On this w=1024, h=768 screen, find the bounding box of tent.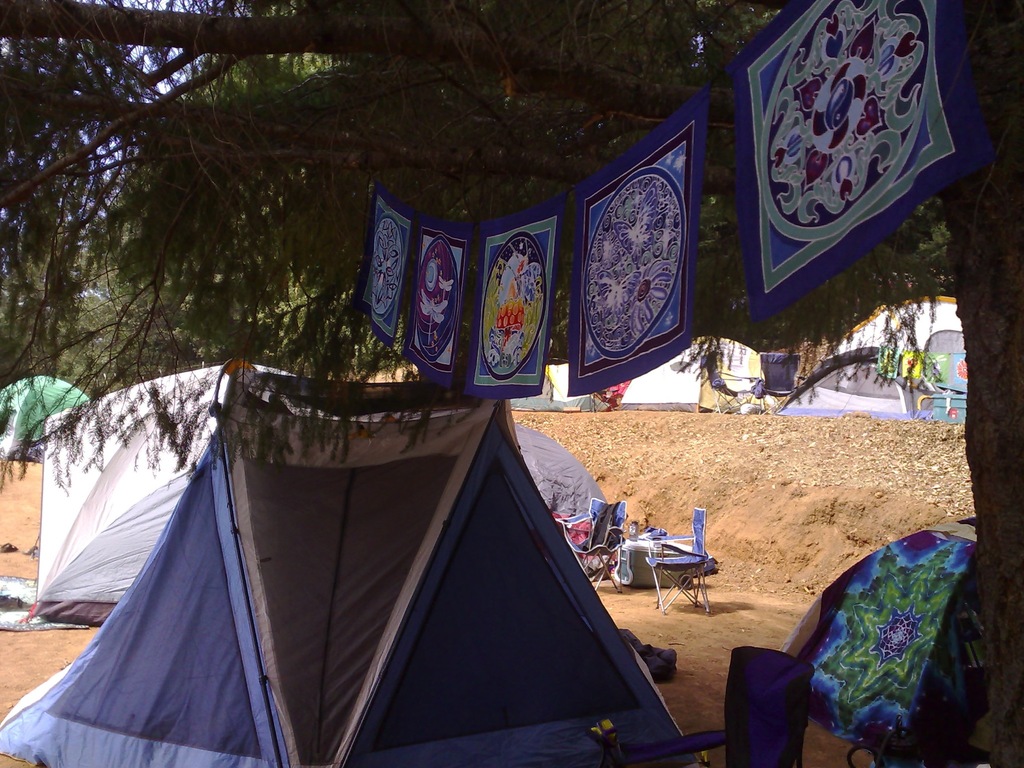
Bounding box: (22,357,260,621).
